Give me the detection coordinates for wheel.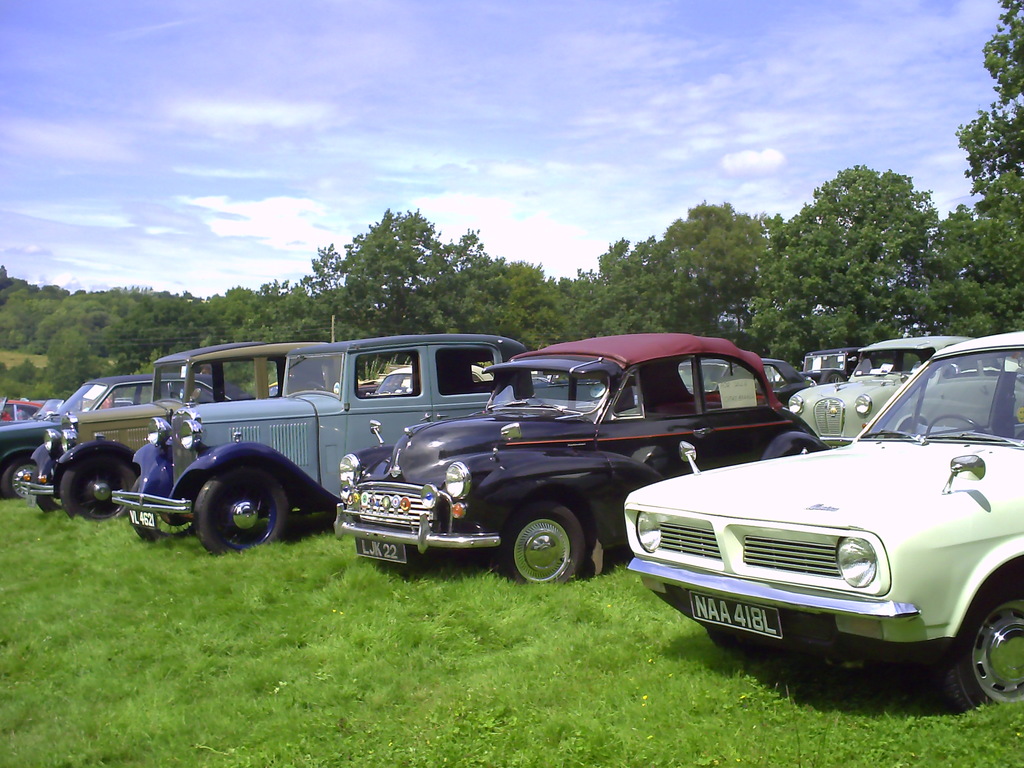
l=942, t=585, r=1023, b=714.
